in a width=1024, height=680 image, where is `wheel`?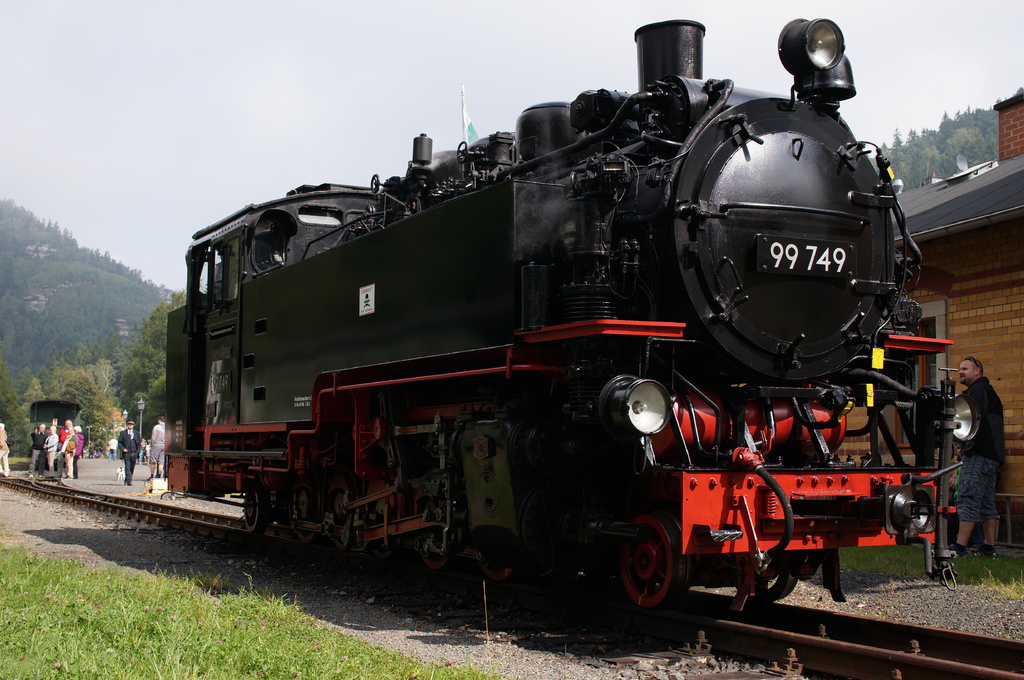
[417, 493, 460, 569].
